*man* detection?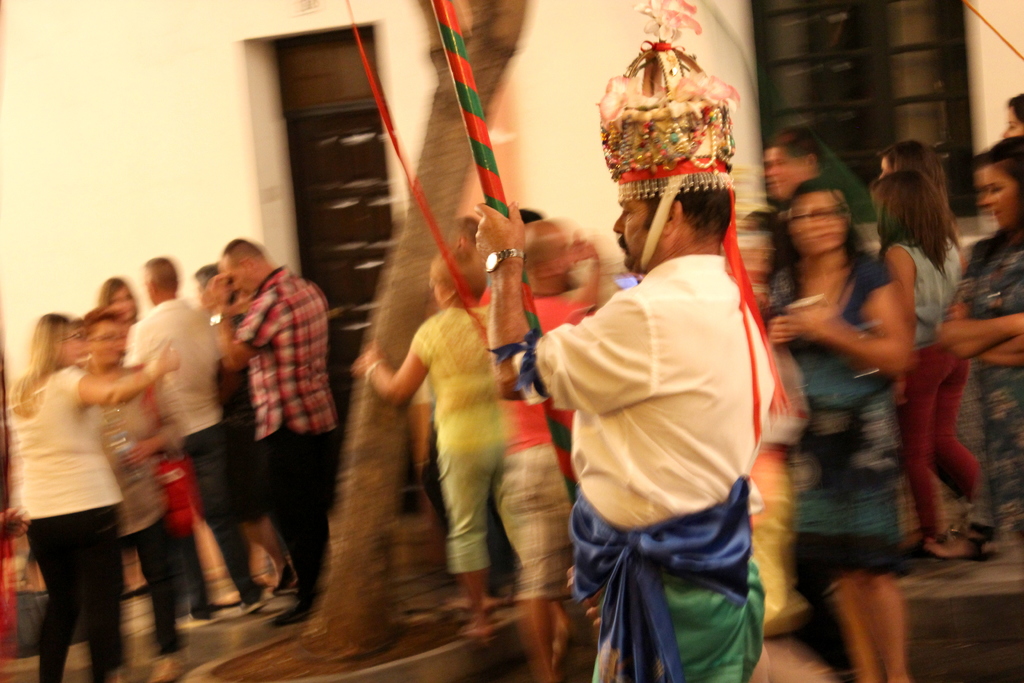
x1=477 y1=197 x2=605 y2=682
